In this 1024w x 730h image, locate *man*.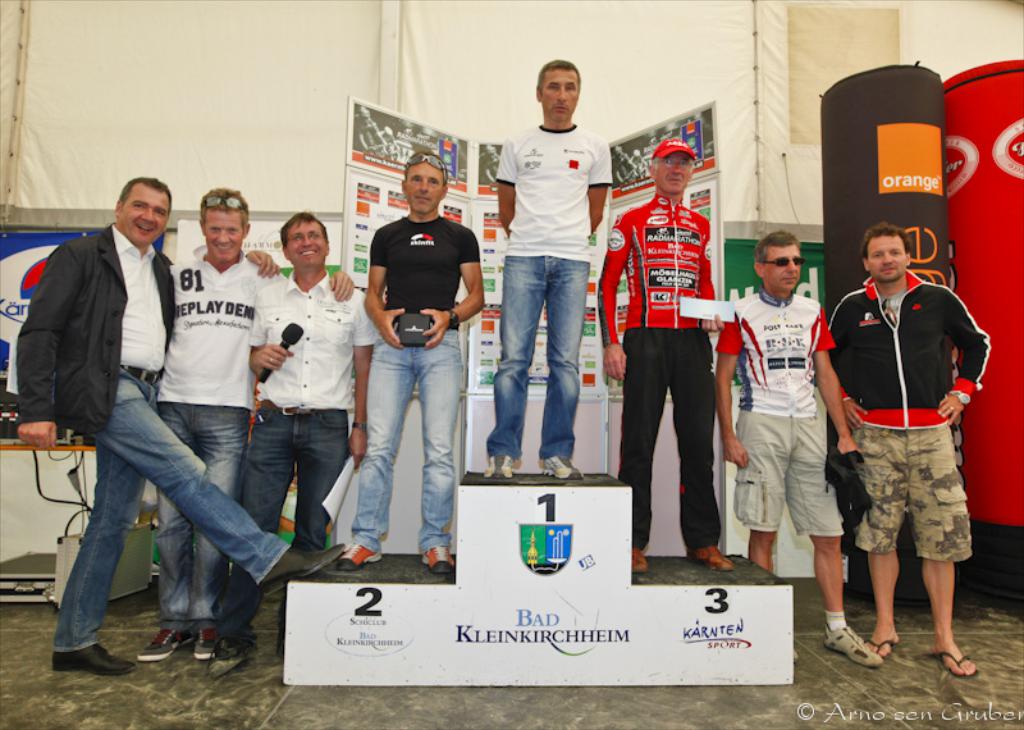
Bounding box: <box>159,183,361,662</box>.
